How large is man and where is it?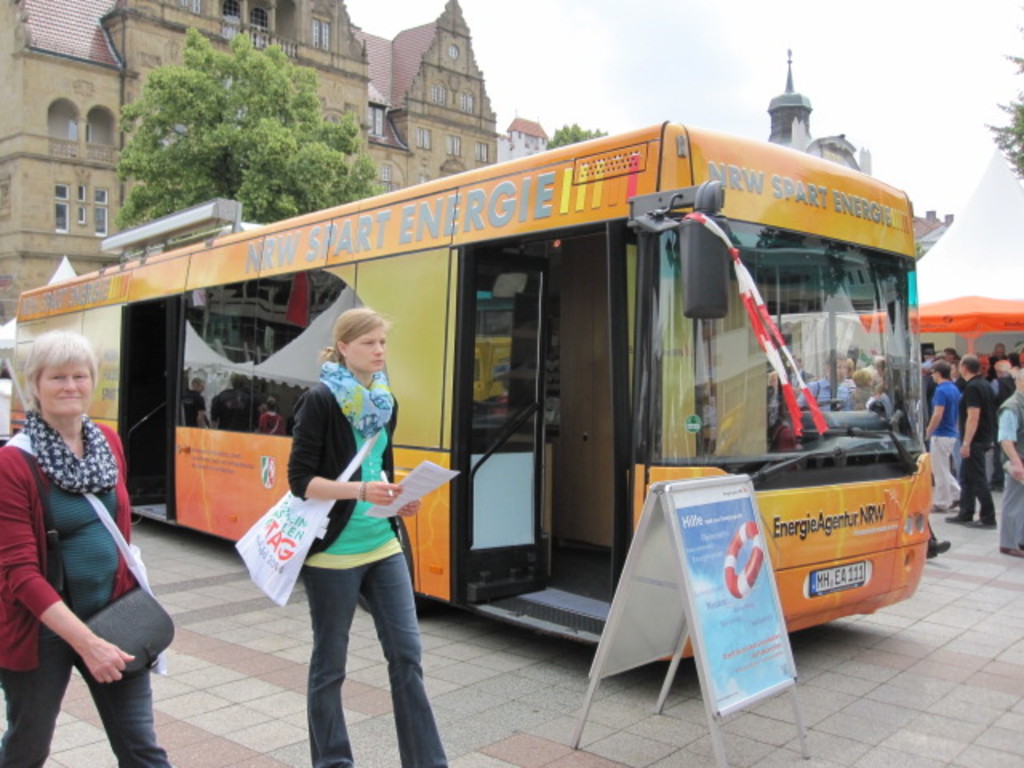
Bounding box: box=[995, 366, 1022, 560].
